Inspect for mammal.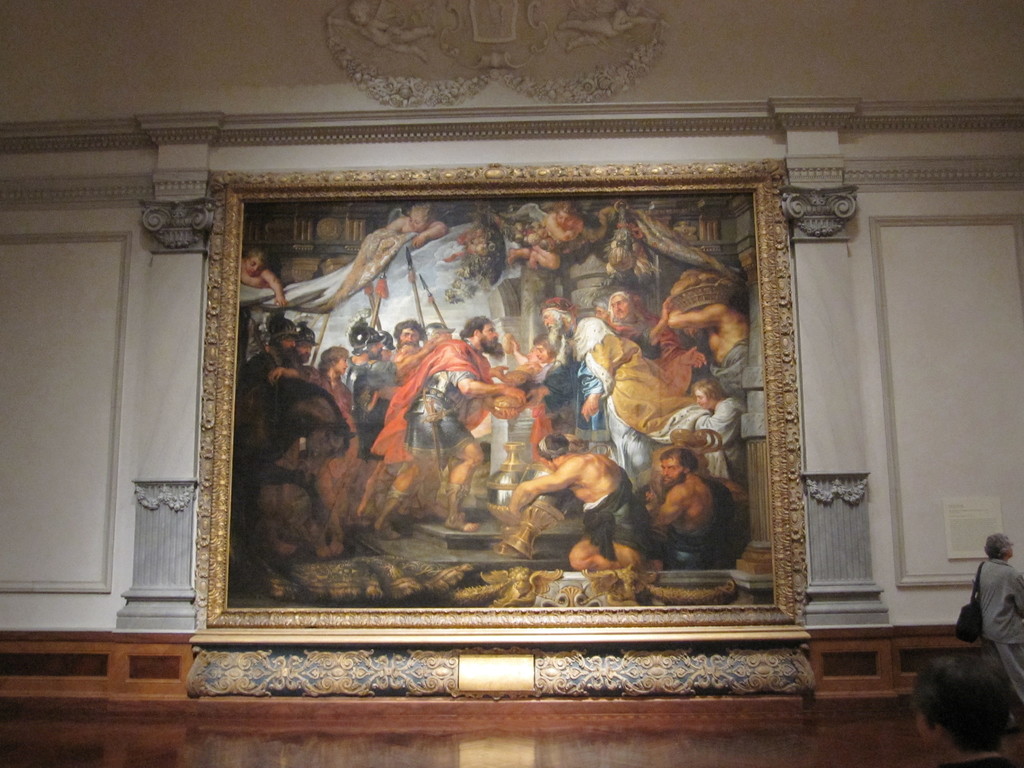
Inspection: 541,294,701,439.
